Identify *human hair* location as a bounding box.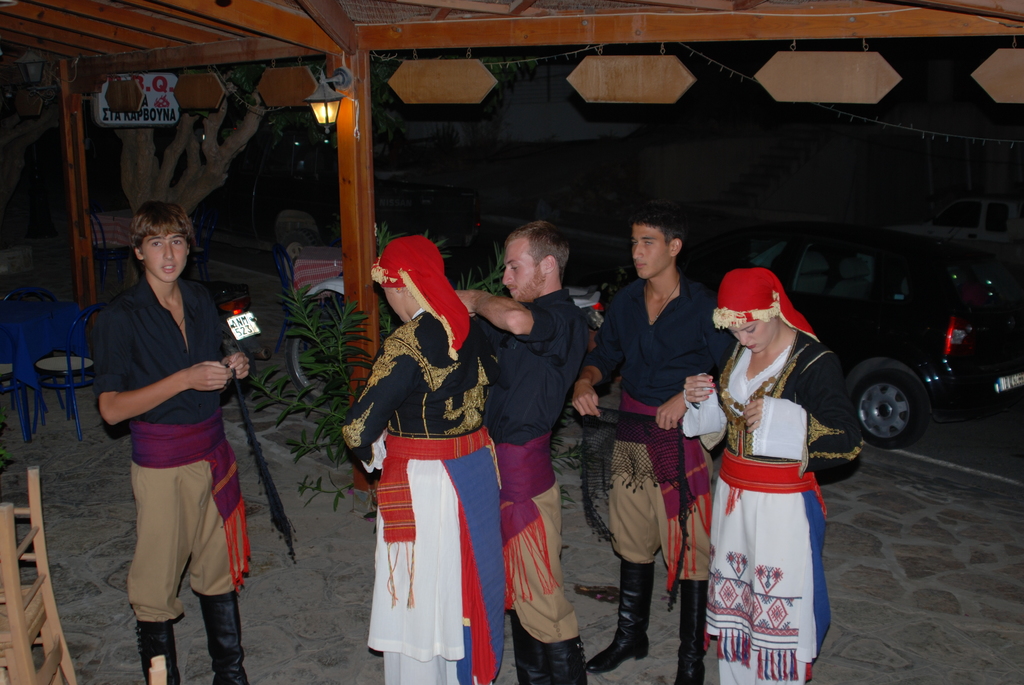
bbox=[115, 194, 190, 278].
